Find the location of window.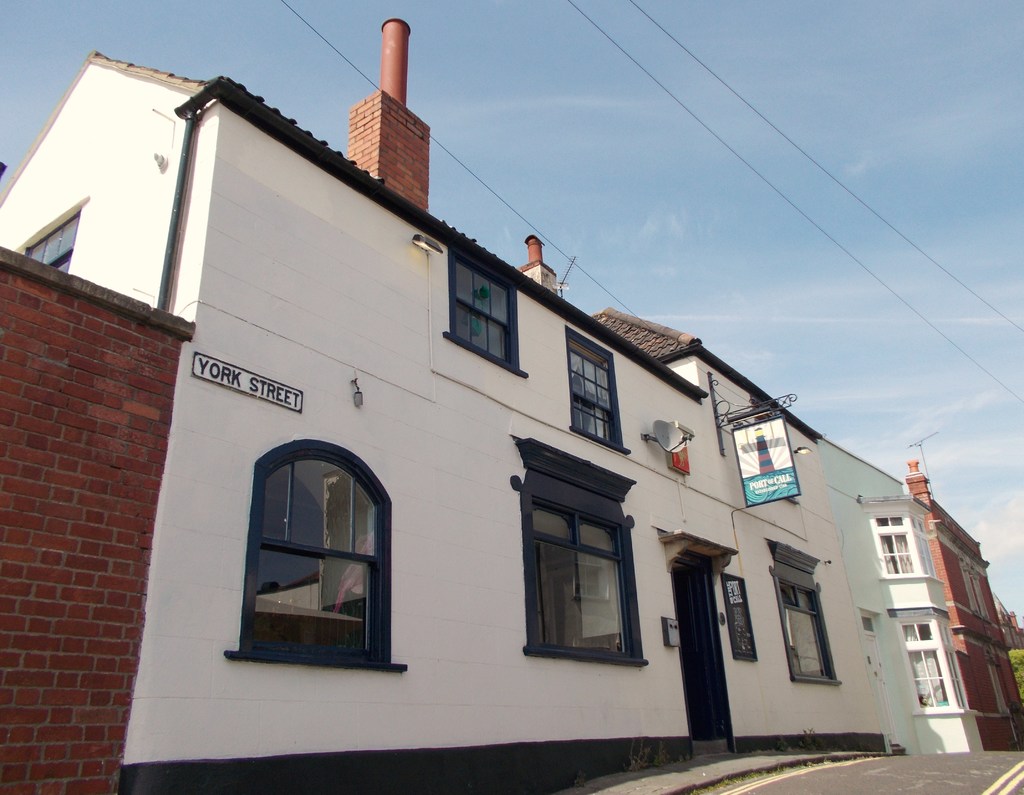
Location: locate(440, 247, 519, 373).
